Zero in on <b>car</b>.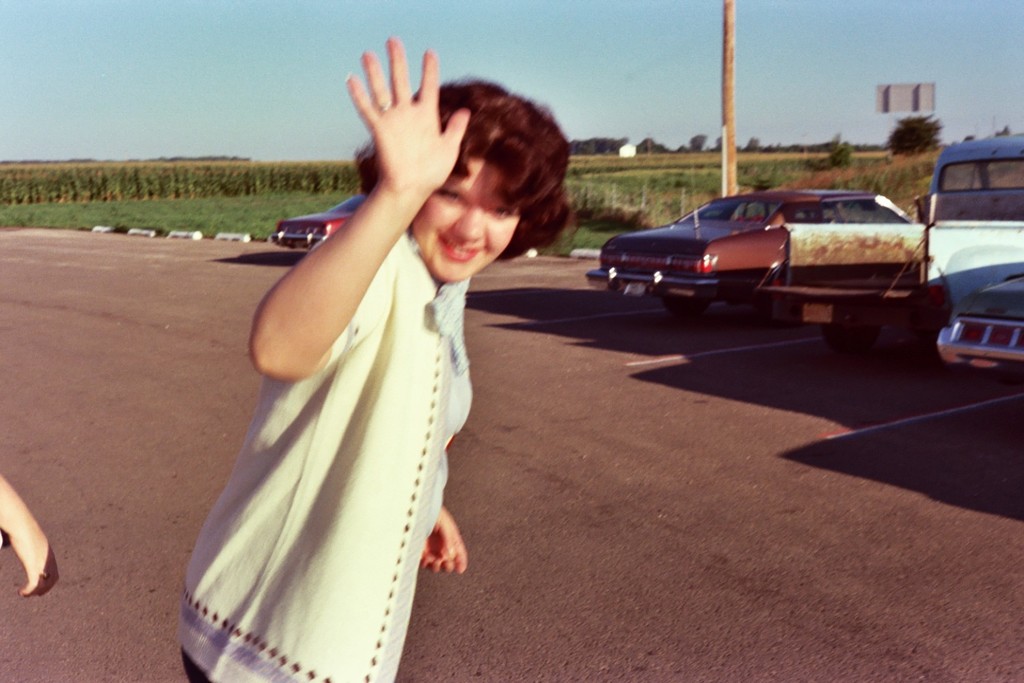
Zeroed in: {"left": 937, "top": 274, "right": 1023, "bottom": 386}.
